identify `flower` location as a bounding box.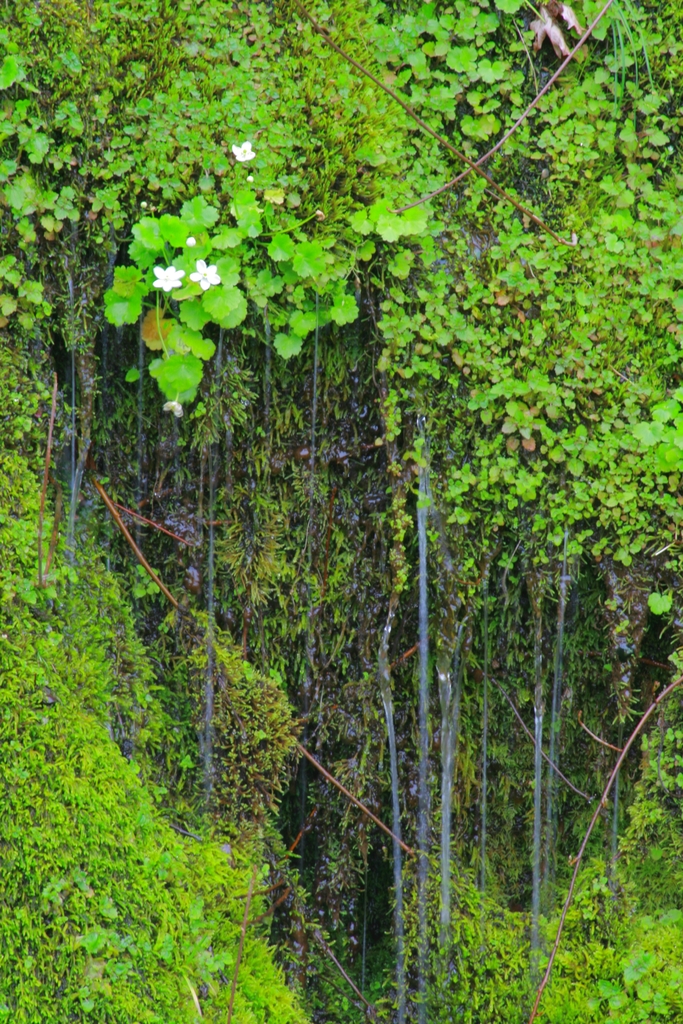
locate(145, 266, 190, 291).
